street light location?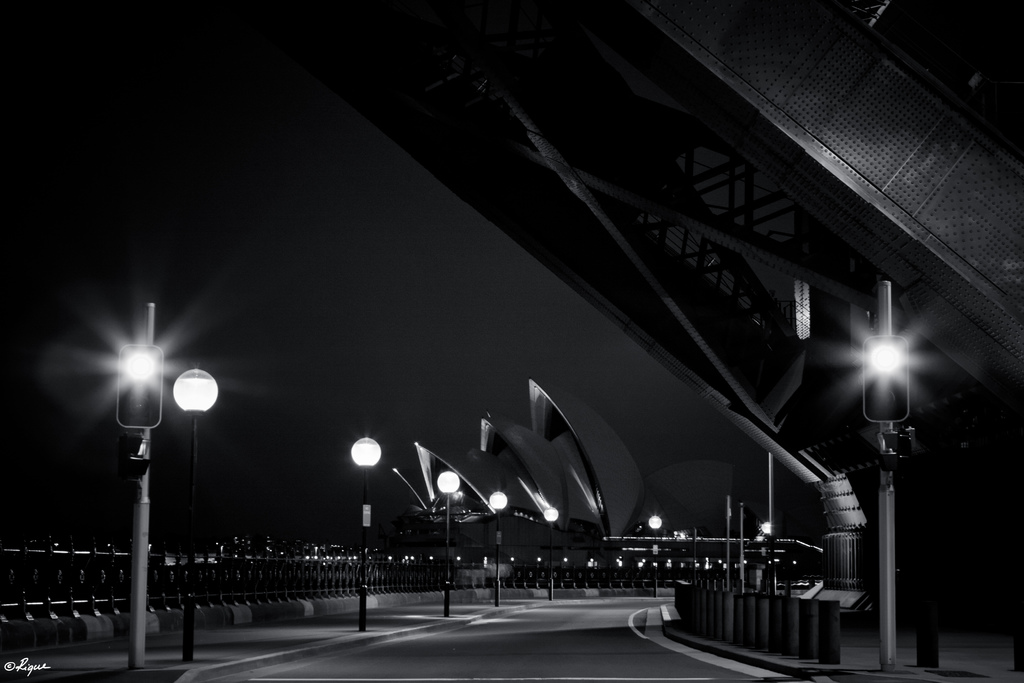
x1=540 y1=498 x2=559 y2=600
